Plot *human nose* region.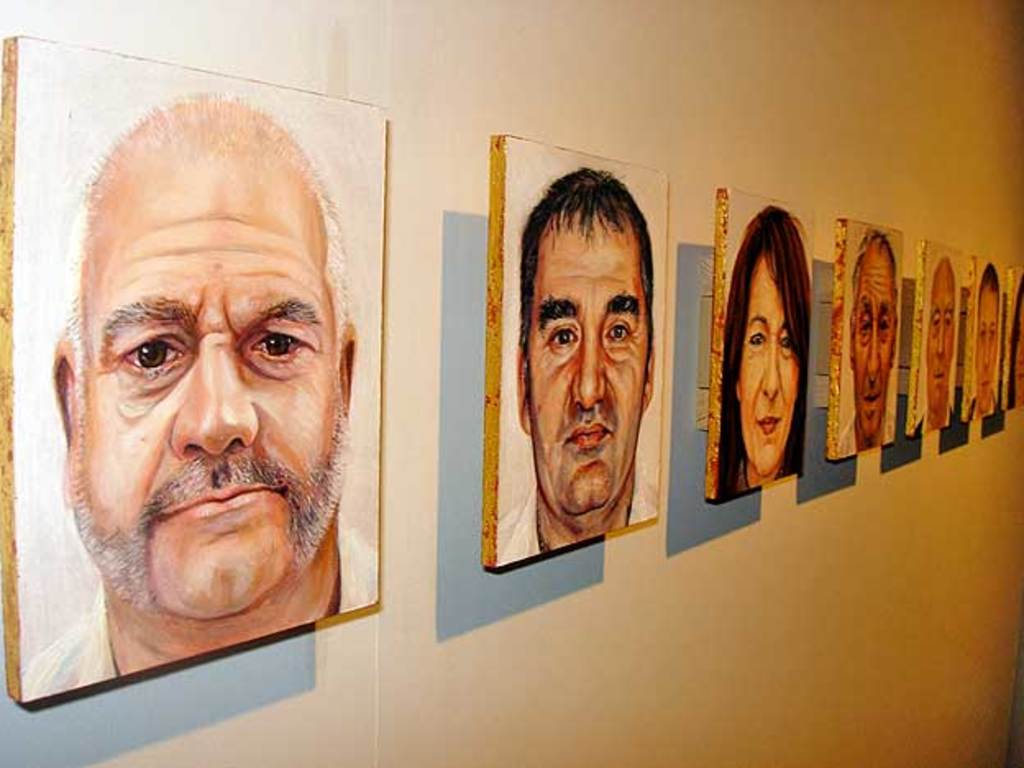
Plotted at 569/328/607/410.
